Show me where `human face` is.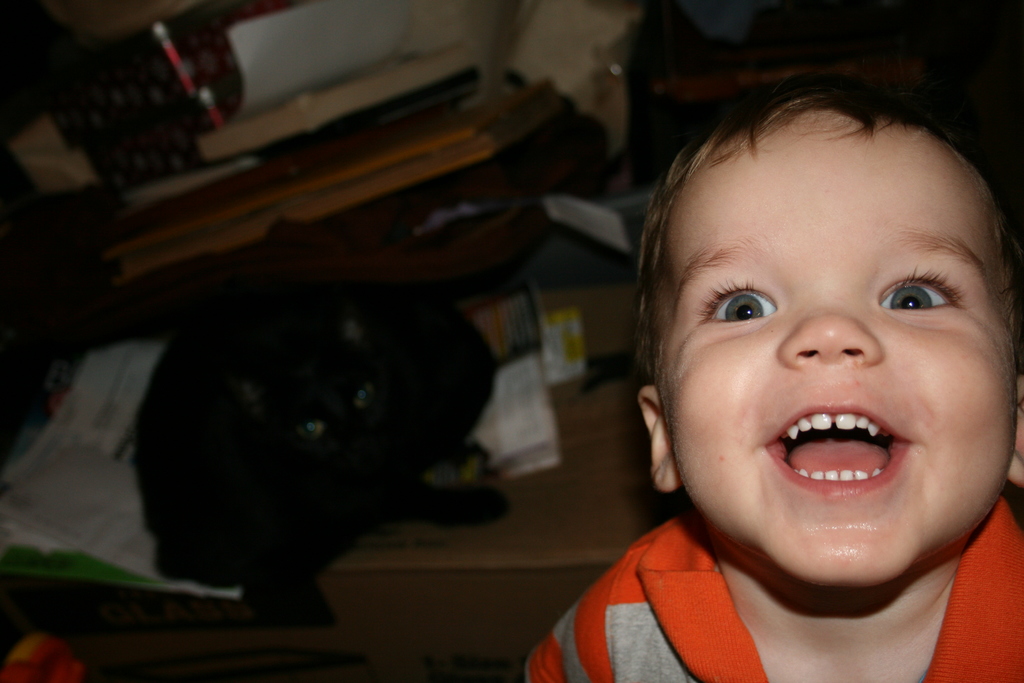
`human face` is at crop(661, 106, 1014, 585).
